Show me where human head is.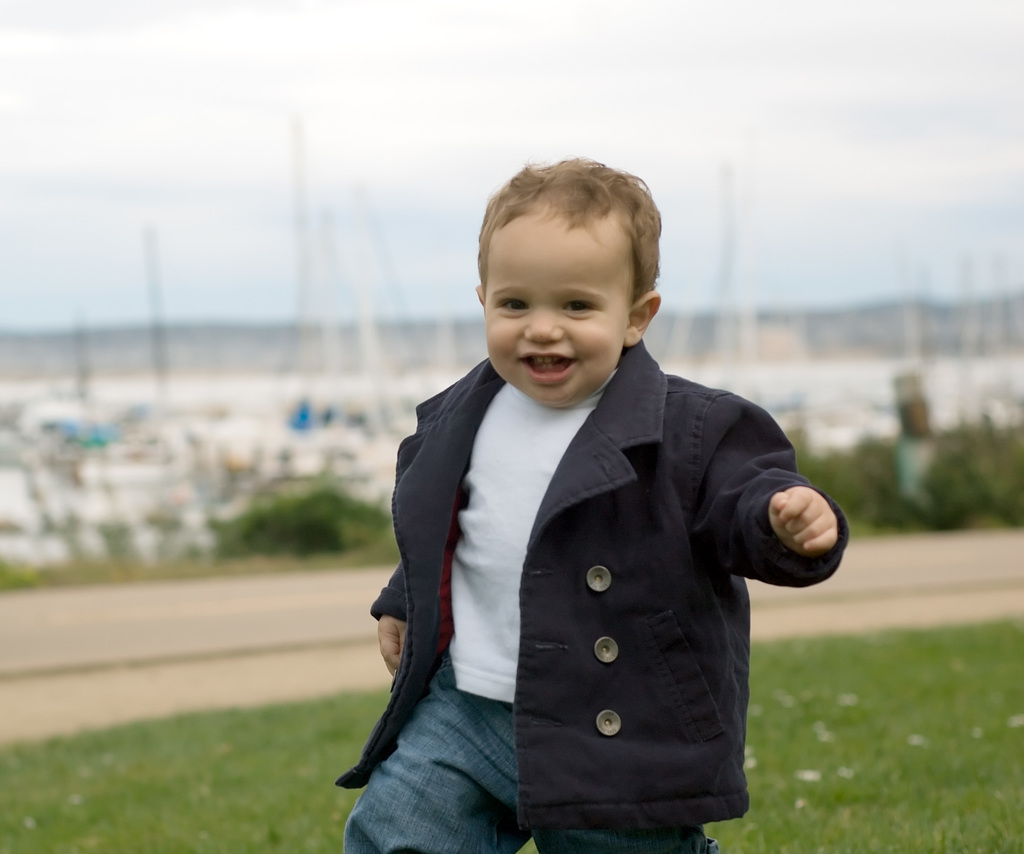
human head is at 468:151:661:405.
